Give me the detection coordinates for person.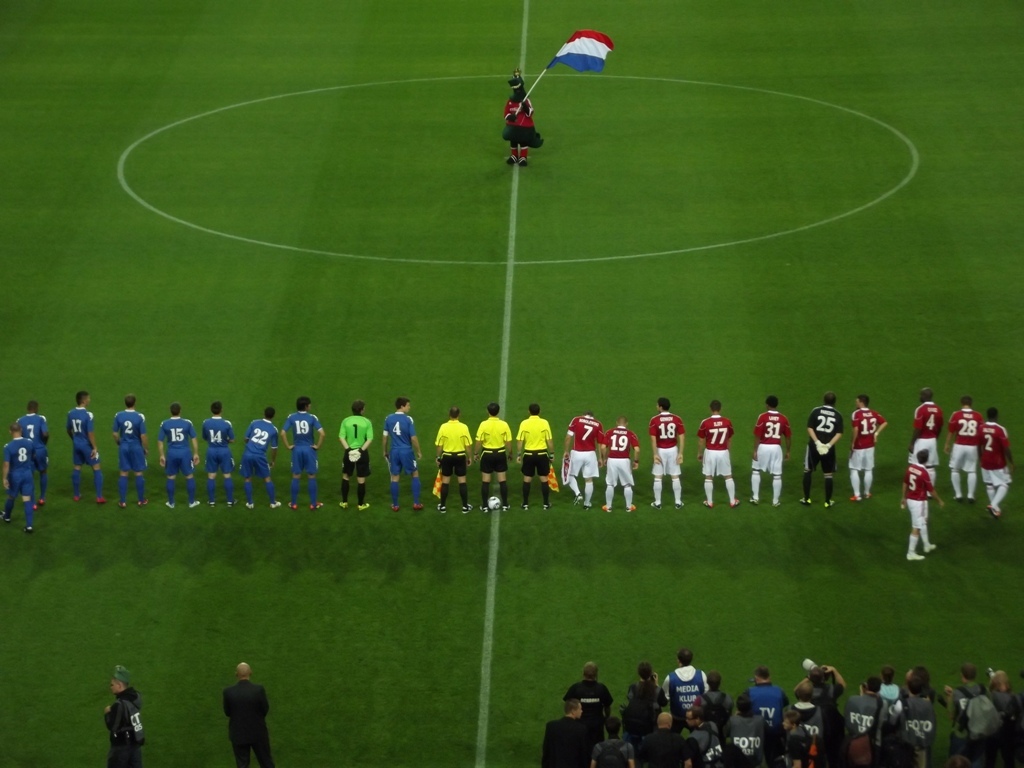
x1=155 y1=402 x2=202 y2=509.
